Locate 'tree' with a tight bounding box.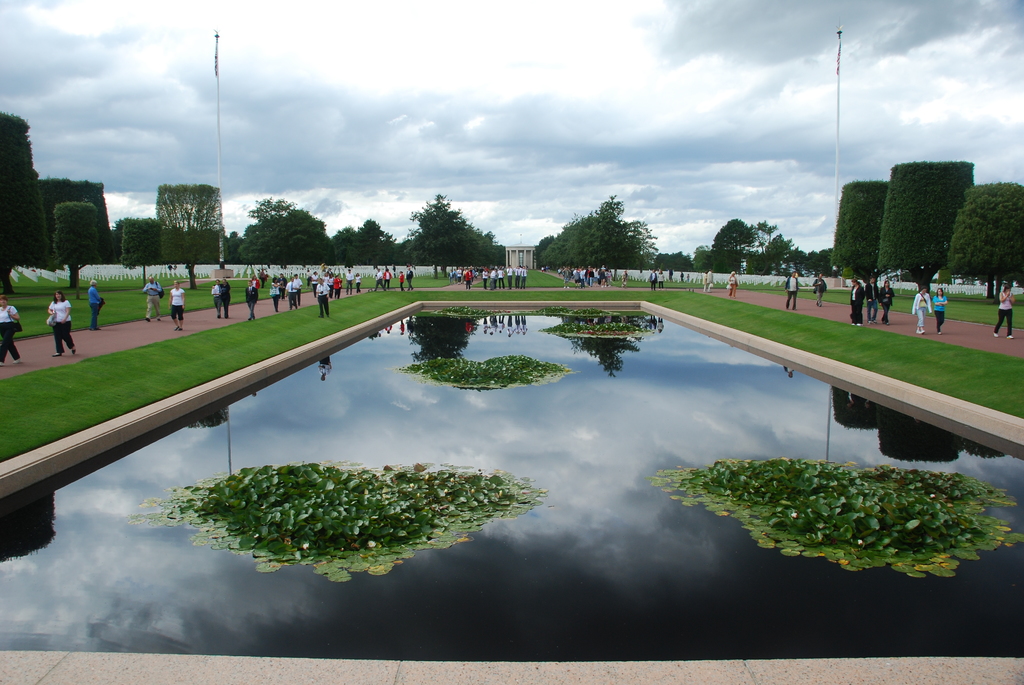
box(160, 185, 232, 292).
